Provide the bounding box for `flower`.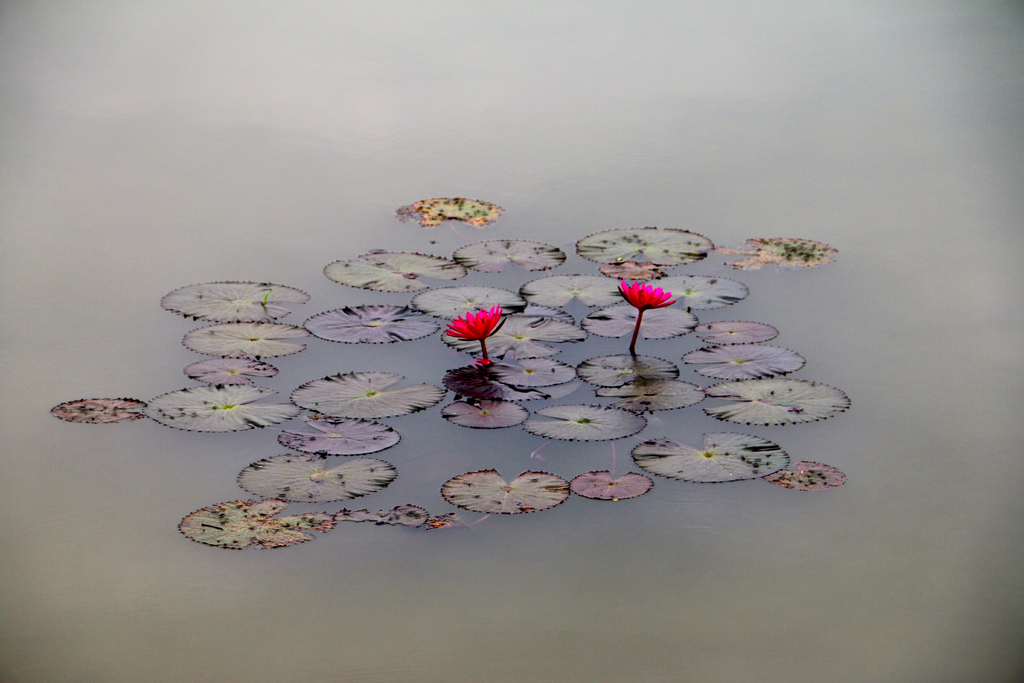
x1=618 y1=282 x2=676 y2=315.
